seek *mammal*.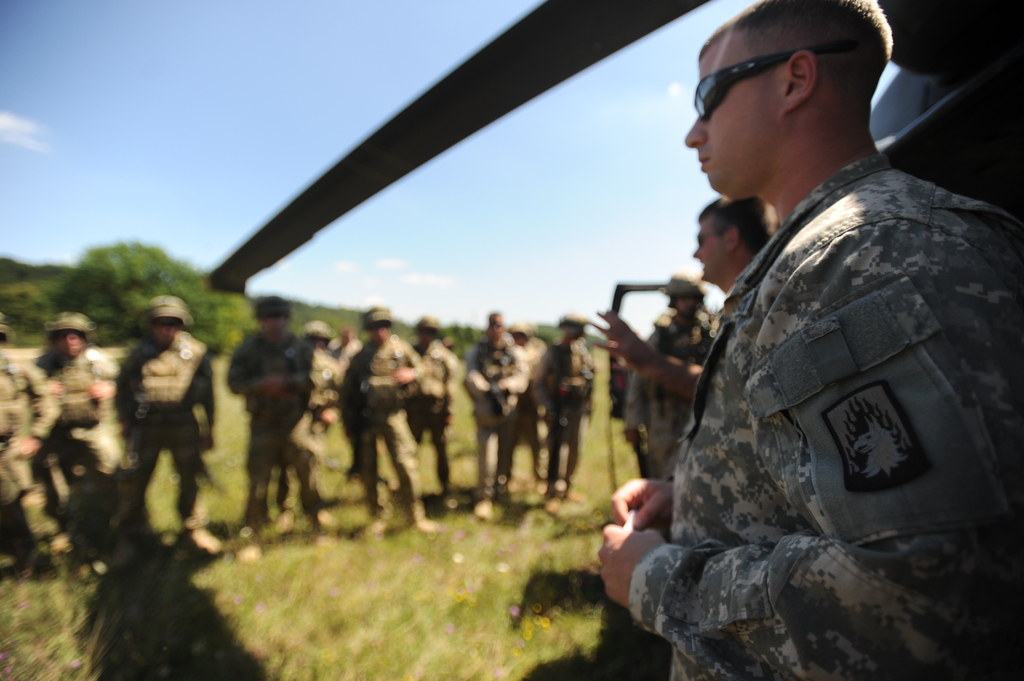
left=406, top=312, right=455, bottom=509.
